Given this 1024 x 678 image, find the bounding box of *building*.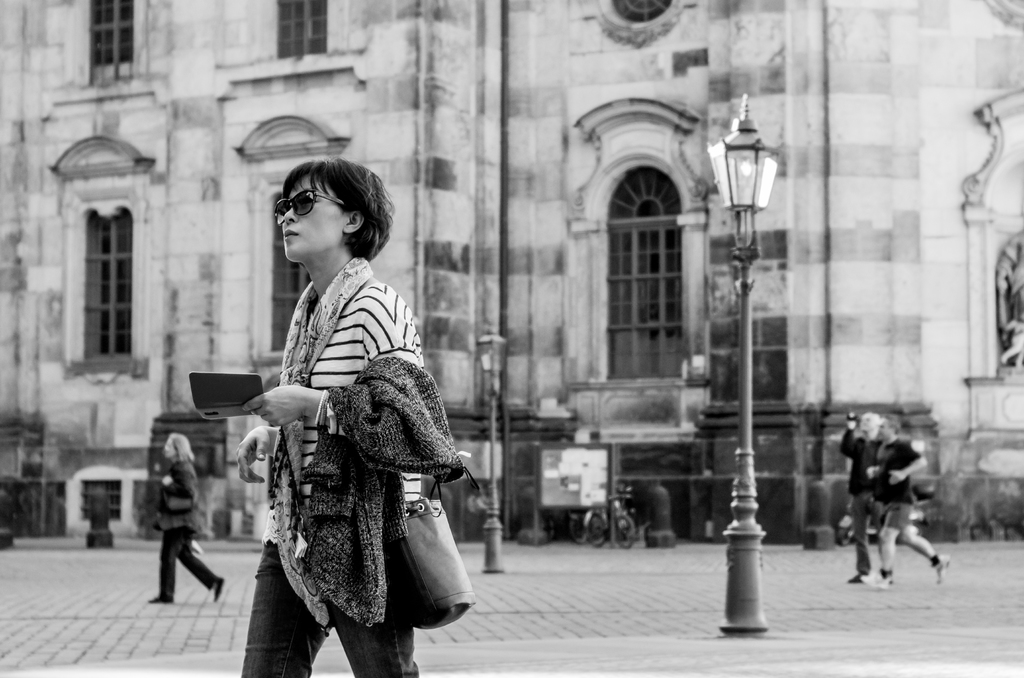
bbox(0, 0, 1023, 540).
